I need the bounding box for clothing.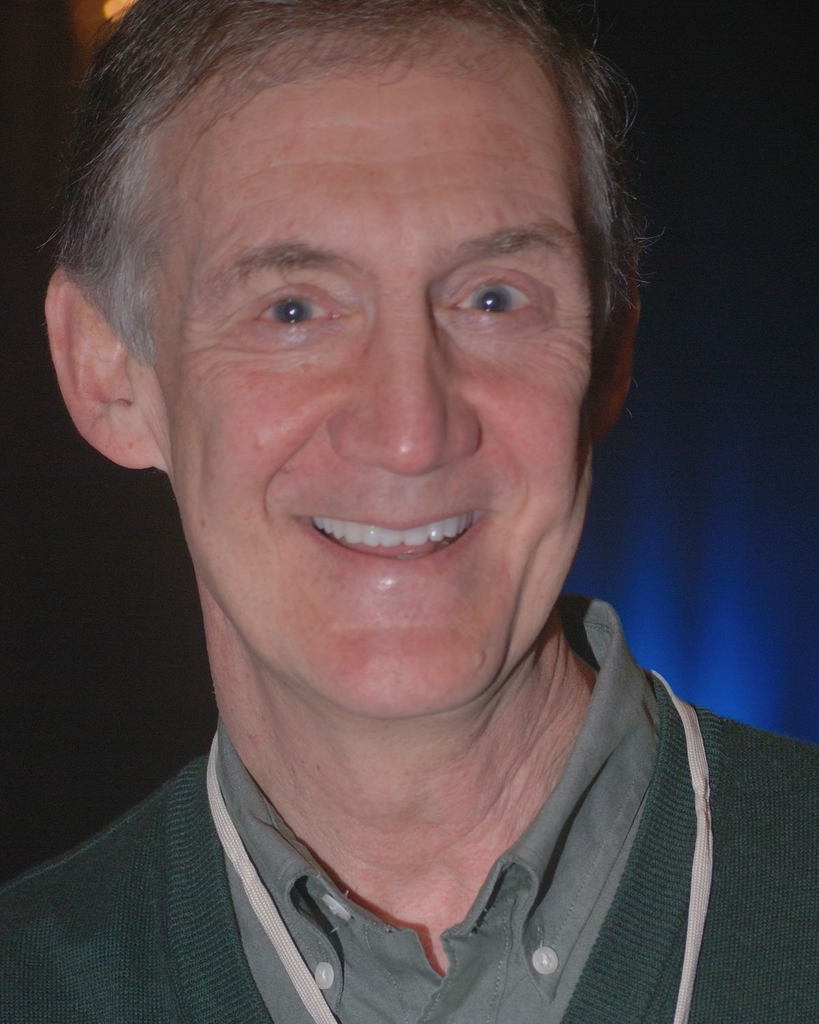
Here it is: rect(29, 673, 800, 1018).
